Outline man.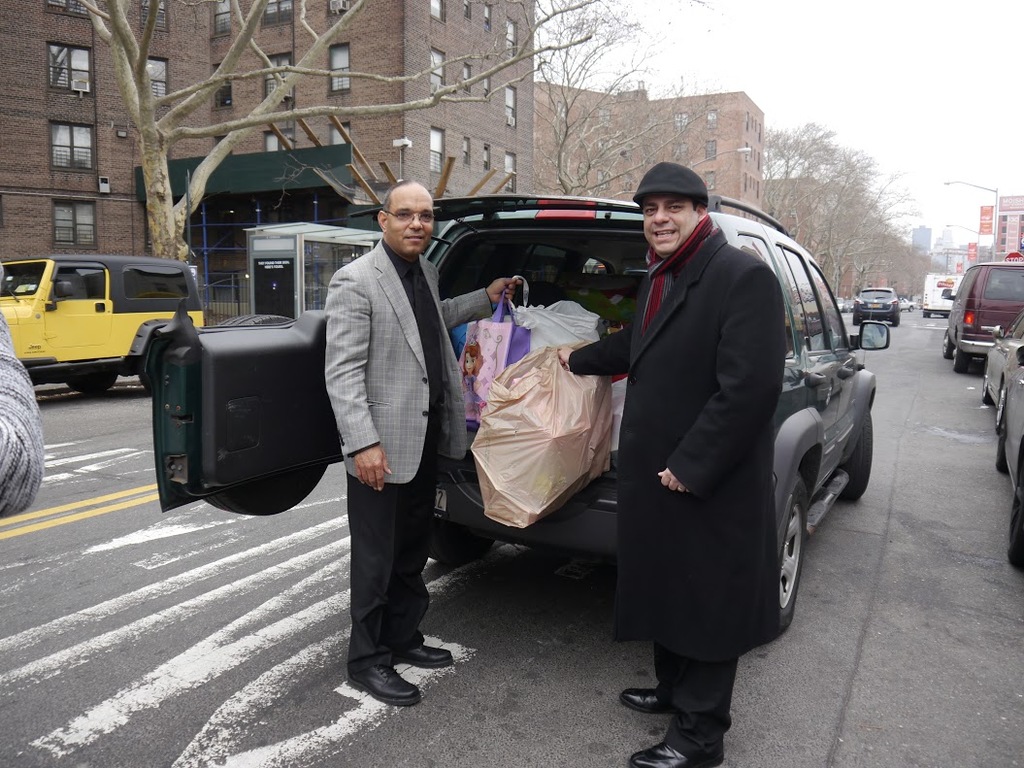
Outline: select_region(549, 156, 782, 767).
